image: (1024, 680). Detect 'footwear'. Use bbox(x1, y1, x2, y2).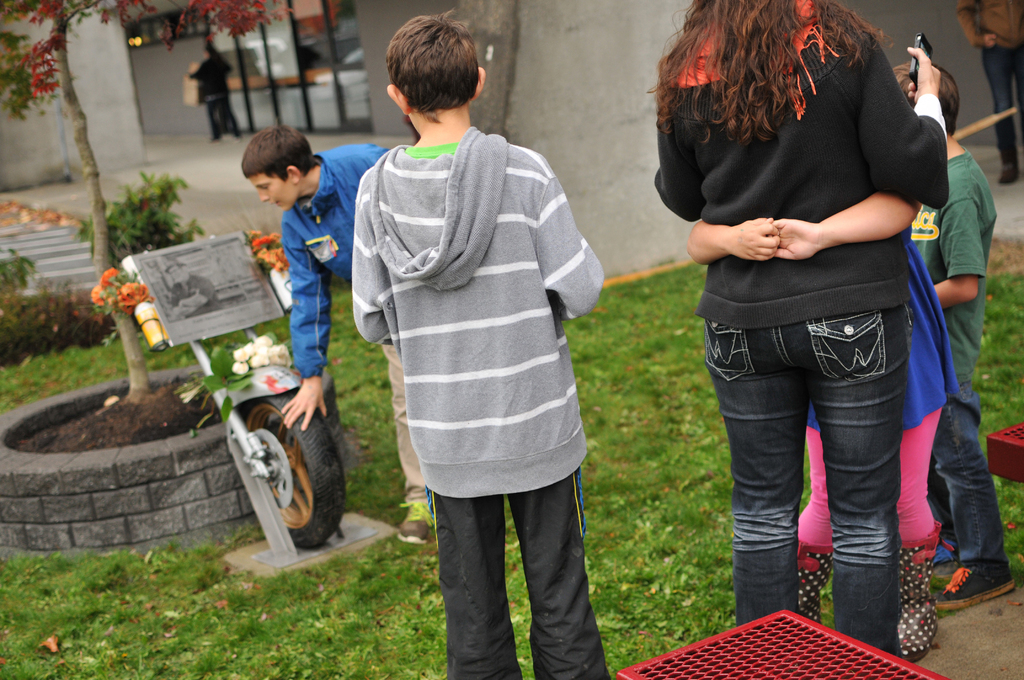
bbox(931, 533, 1016, 615).
